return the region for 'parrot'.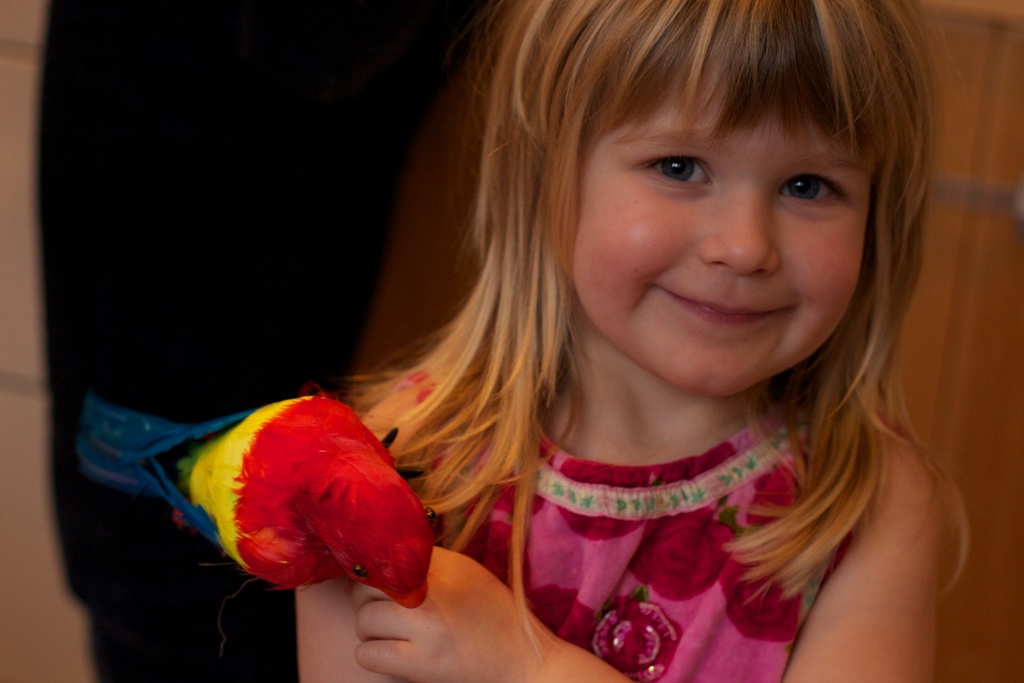
{"left": 173, "top": 395, "right": 435, "bottom": 607}.
